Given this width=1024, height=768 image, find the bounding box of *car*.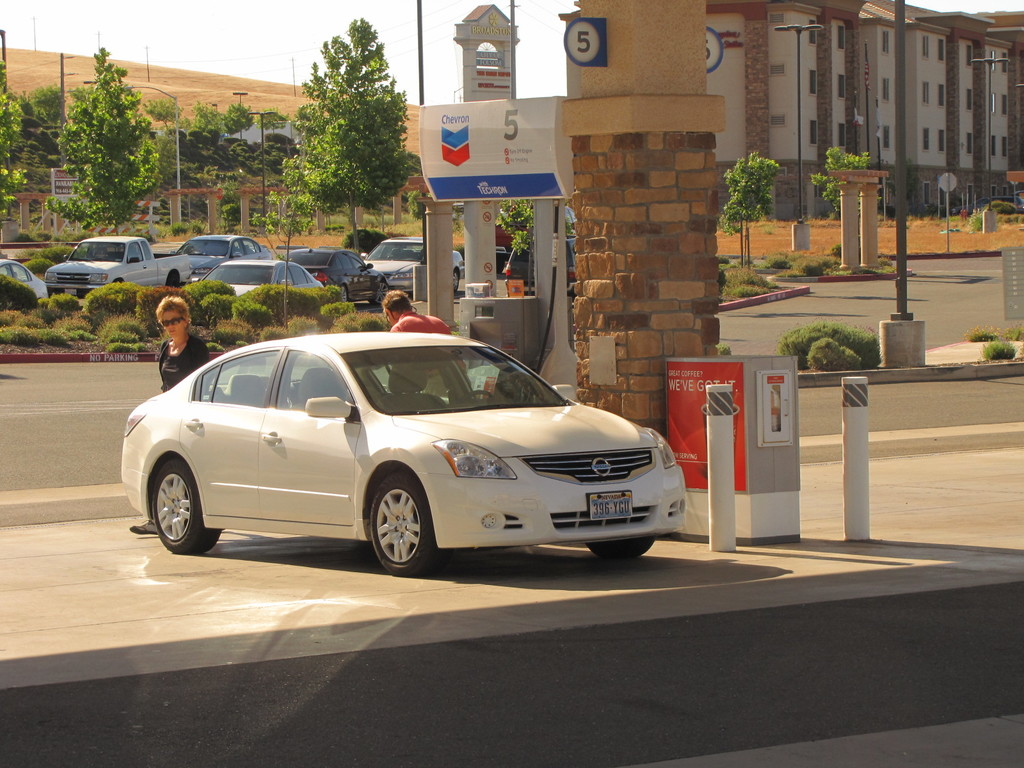
crop(277, 243, 387, 302).
